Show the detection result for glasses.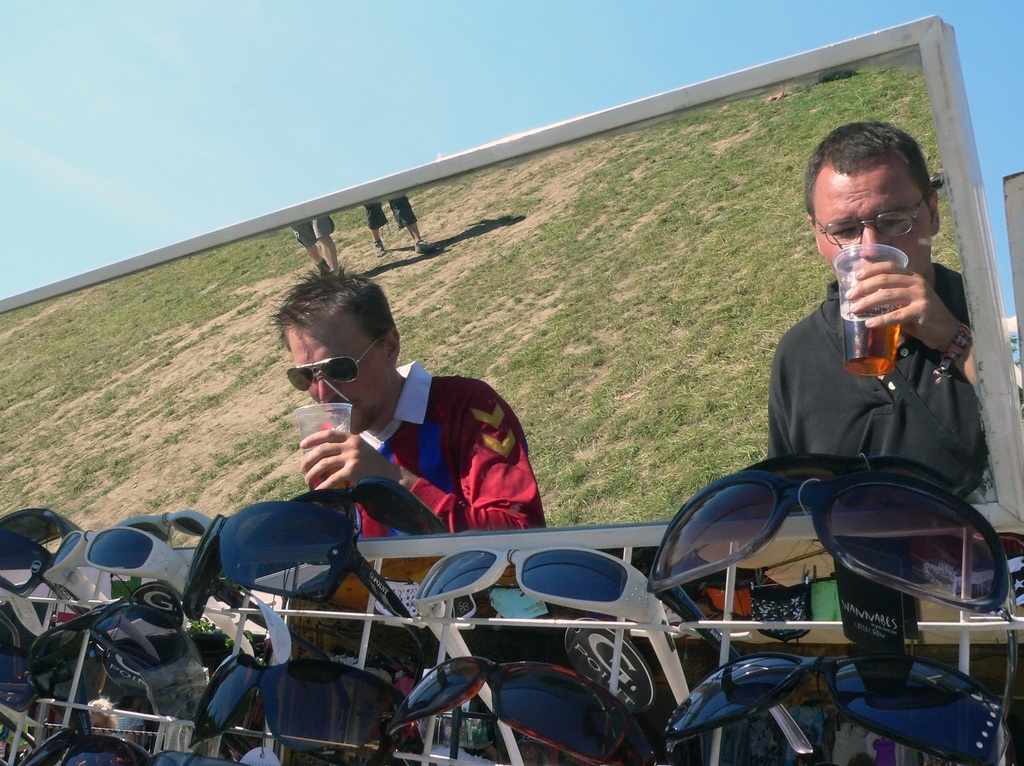
pyautogui.locateOnScreen(644, 468, 1023, 753).
